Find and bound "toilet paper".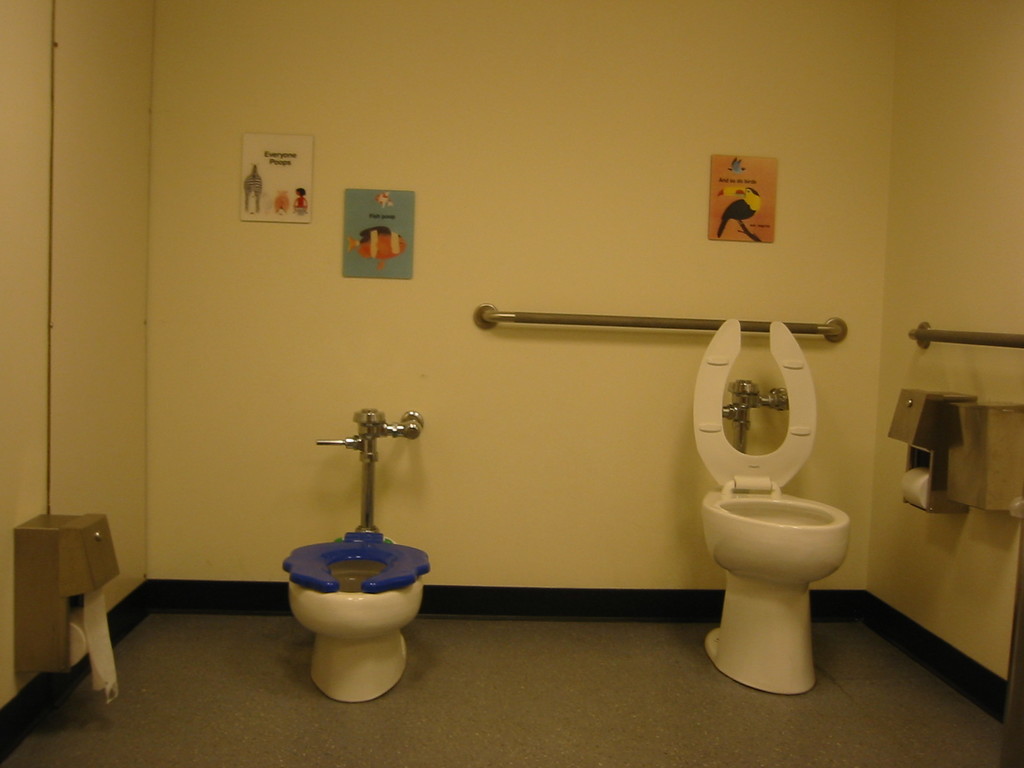
Bound: box=[904, 466, 929, 510].
